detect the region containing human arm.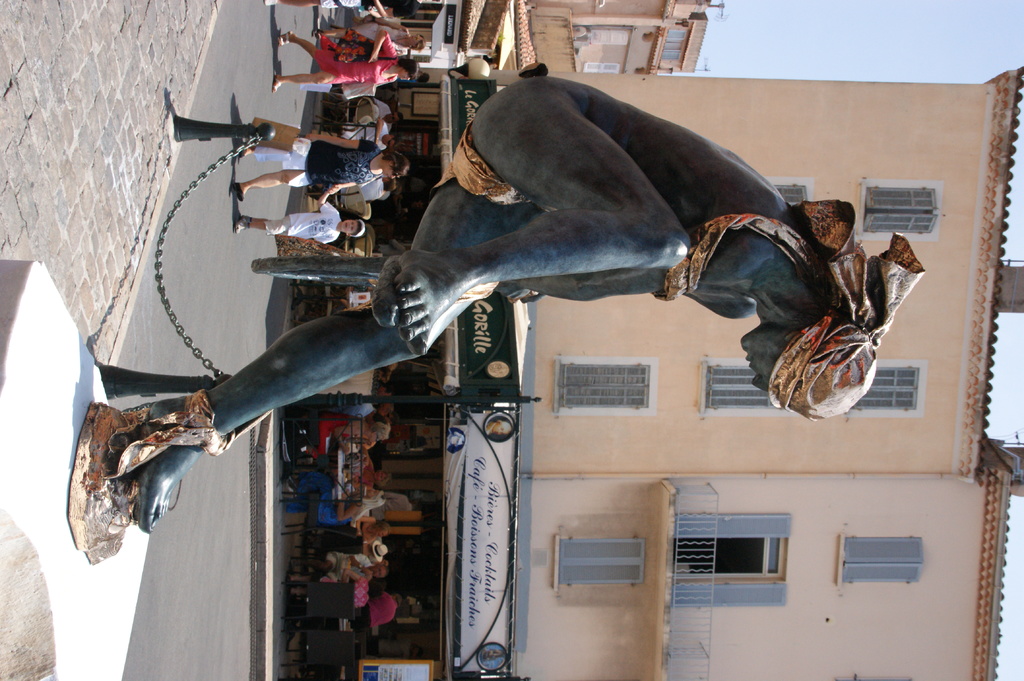
{"left": 315, "top": 188, "right": 339, "bottom": 212}.
